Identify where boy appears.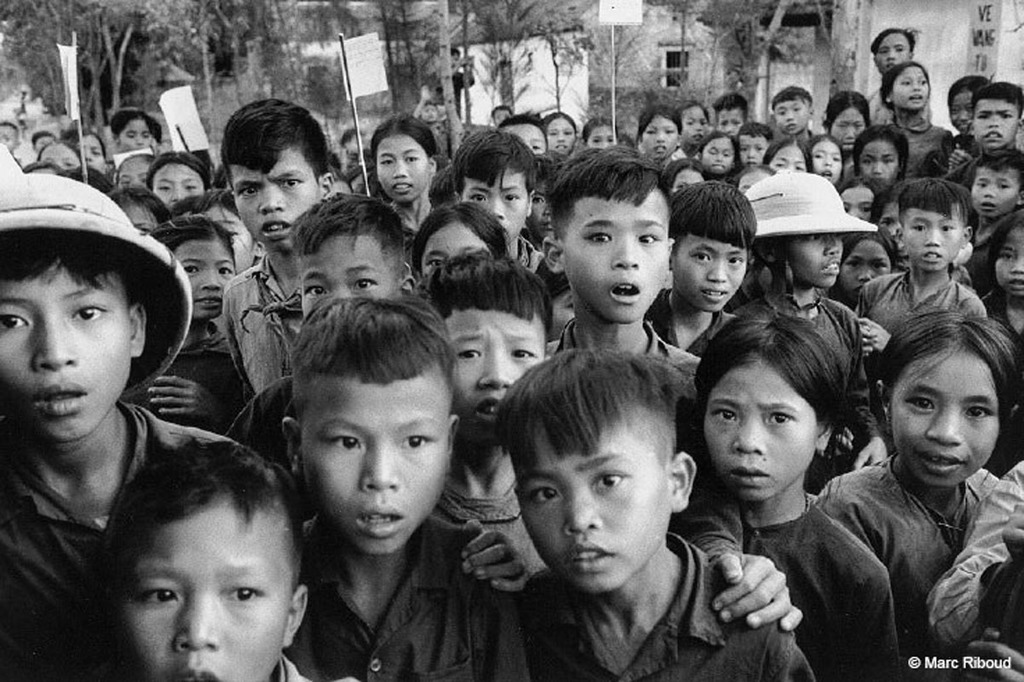
Appears at <region>455, 341, 752, 669</region>.
